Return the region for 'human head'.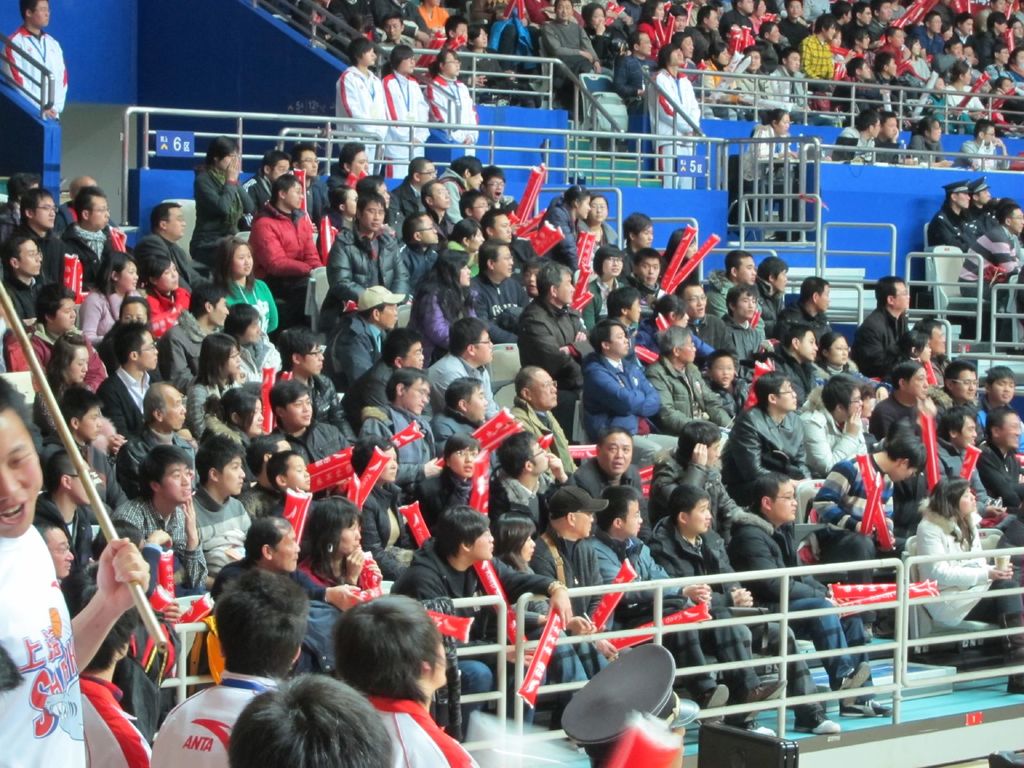
box=[70, 175, 98, 202].
